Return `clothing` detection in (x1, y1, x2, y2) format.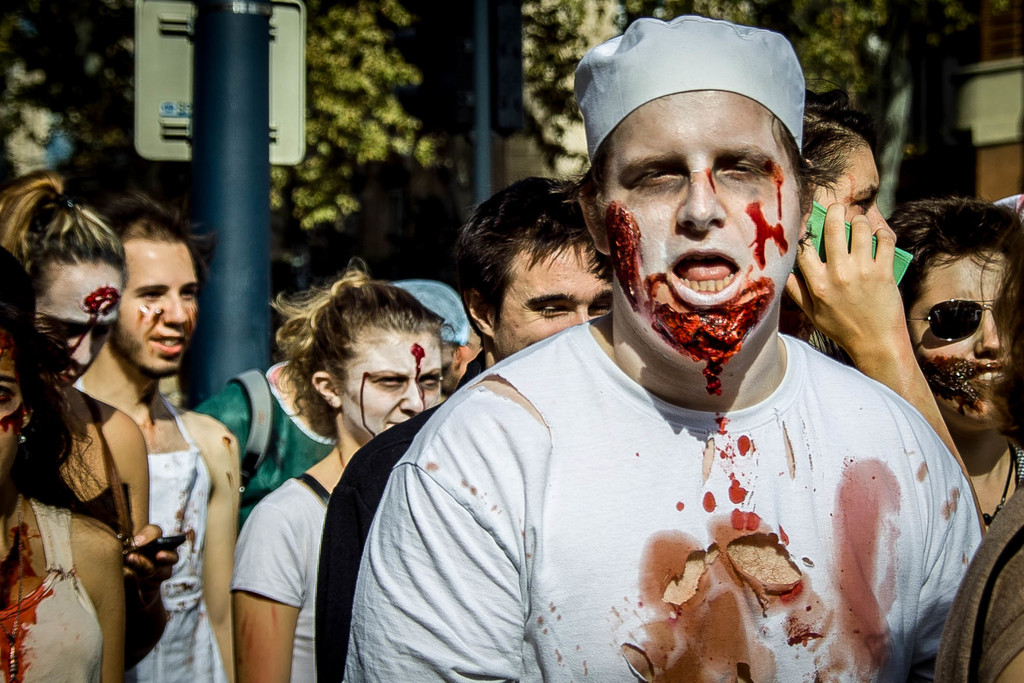
(84, 391, 136, 546).
